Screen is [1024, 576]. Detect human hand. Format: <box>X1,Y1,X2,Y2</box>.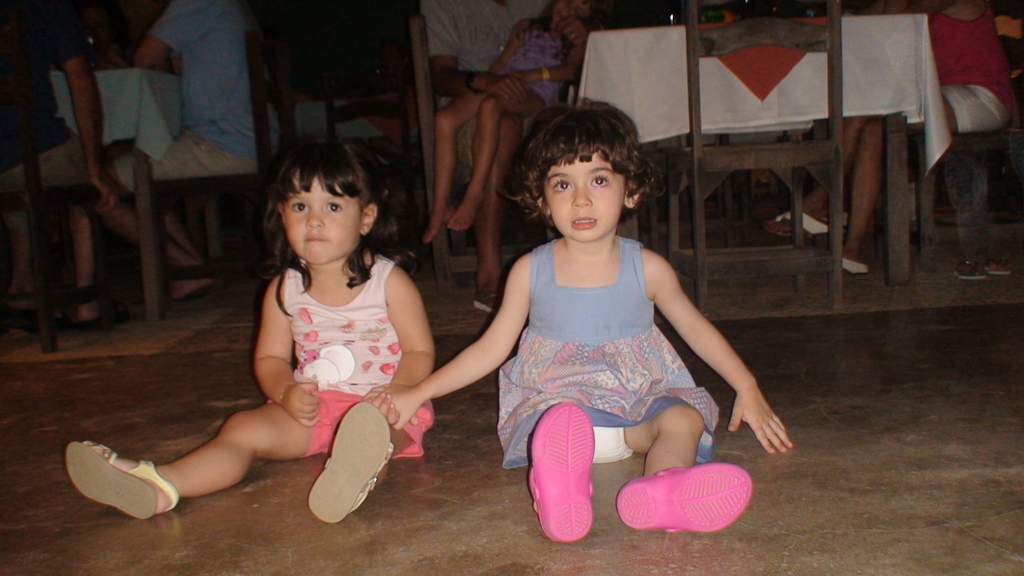
<box>285,383,322,428</box>.
